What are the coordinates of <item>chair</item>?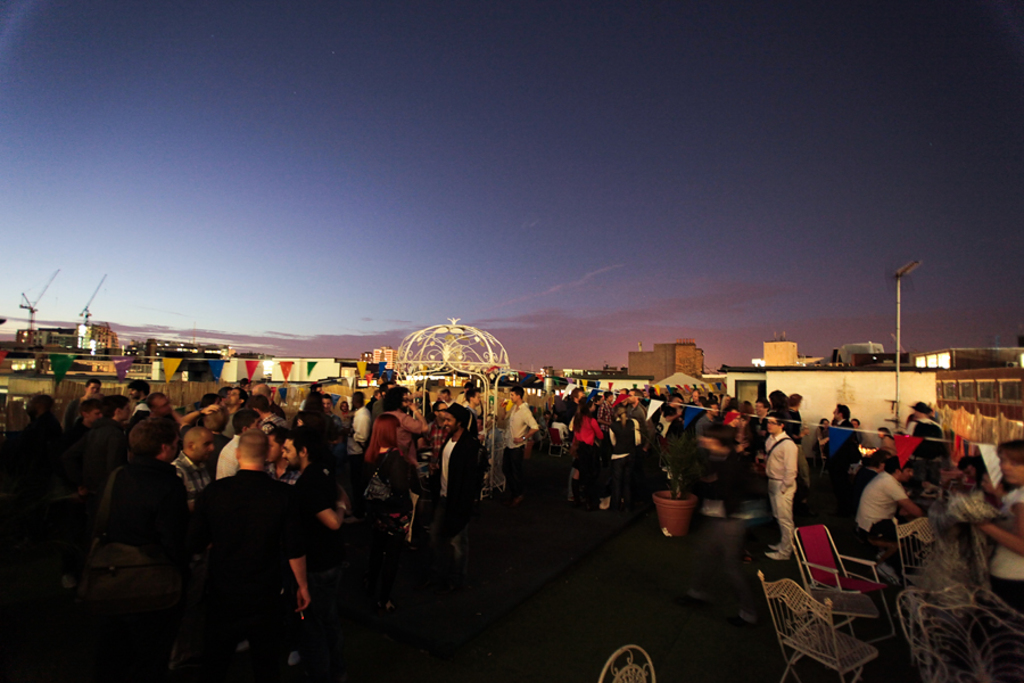
[754, 566, 877, 682].
